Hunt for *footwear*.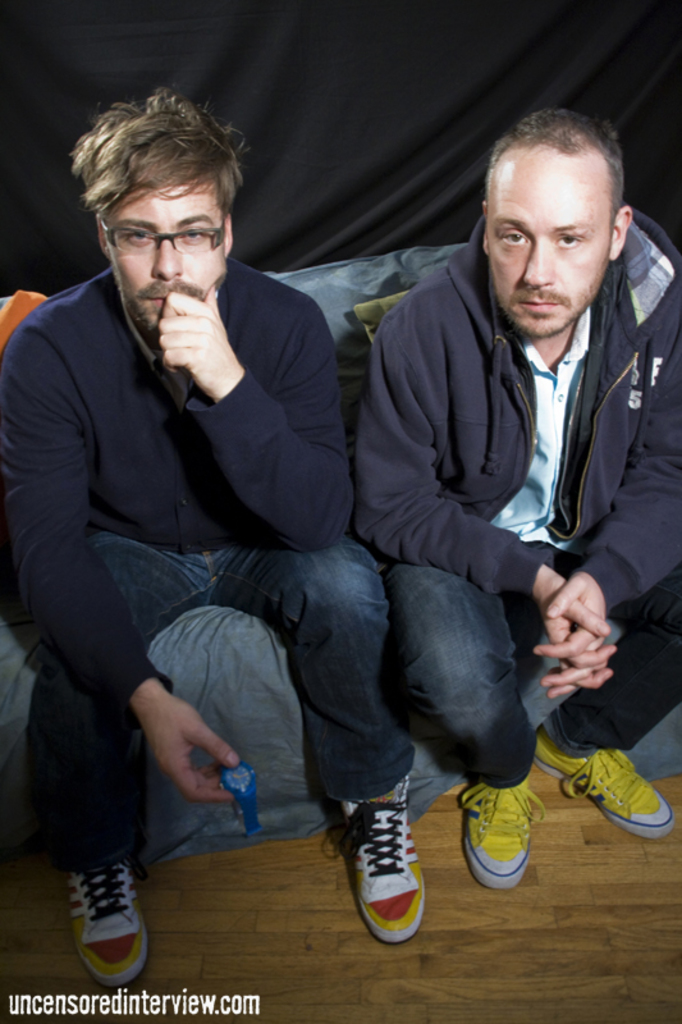
Hunted down at l=64, t=858, r=148, b=986.
